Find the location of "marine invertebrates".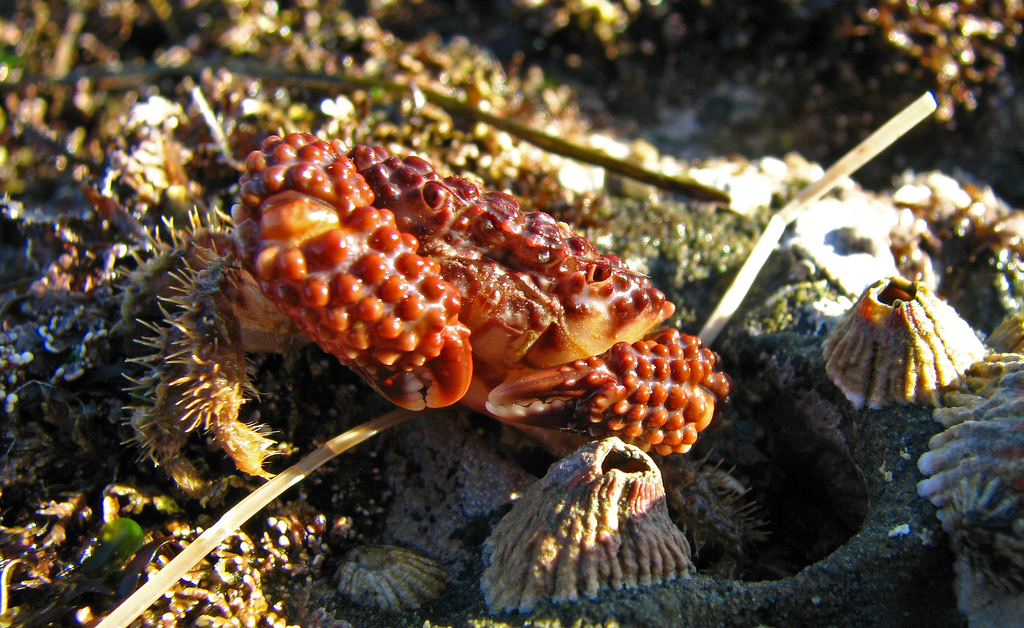
Location: bbox=(932, 463, 1023, 627).
